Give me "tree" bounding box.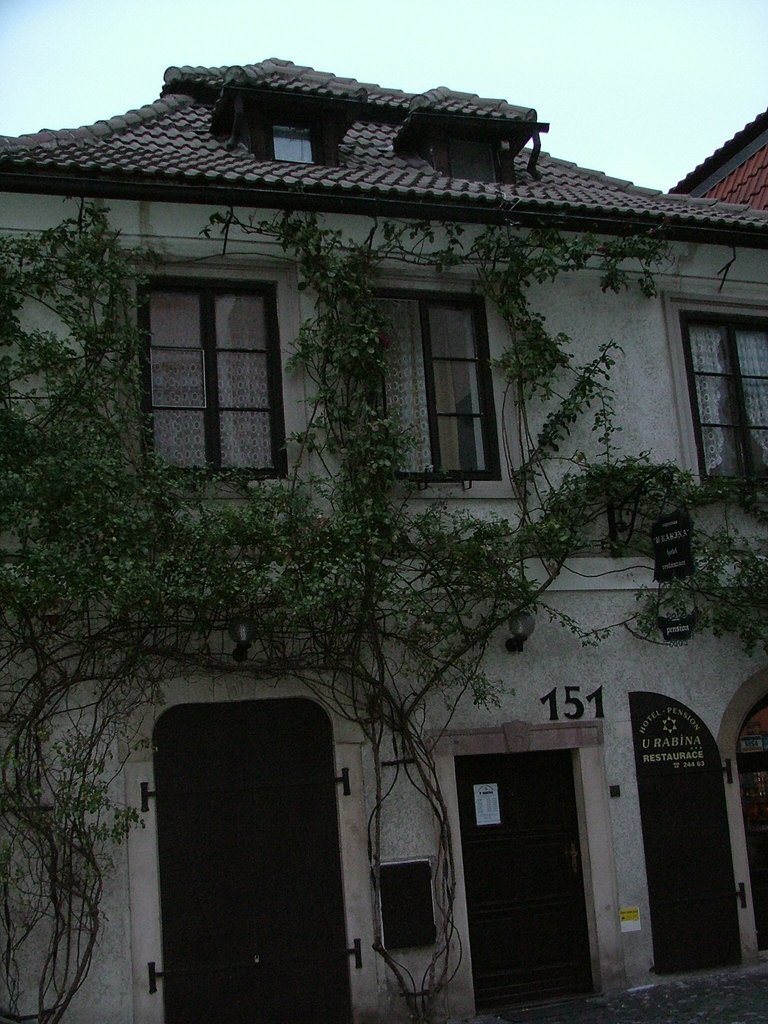
detection(163, 204, 708, 1023).
